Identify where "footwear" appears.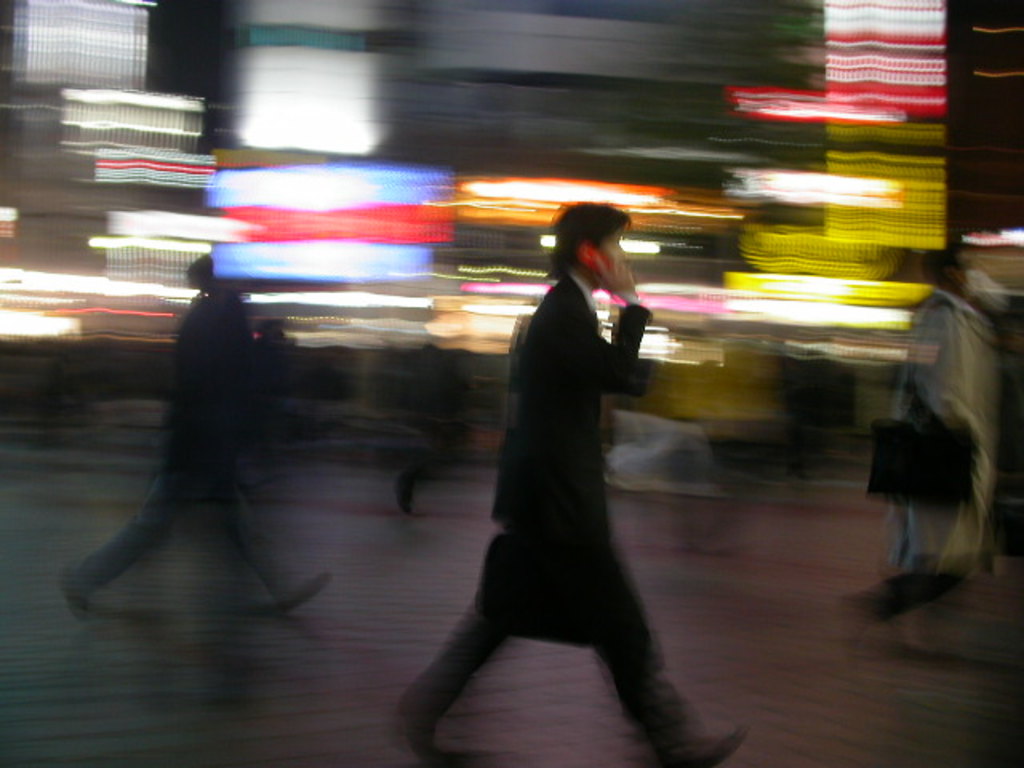
Appears at detection(398, 480, 411, 518).
